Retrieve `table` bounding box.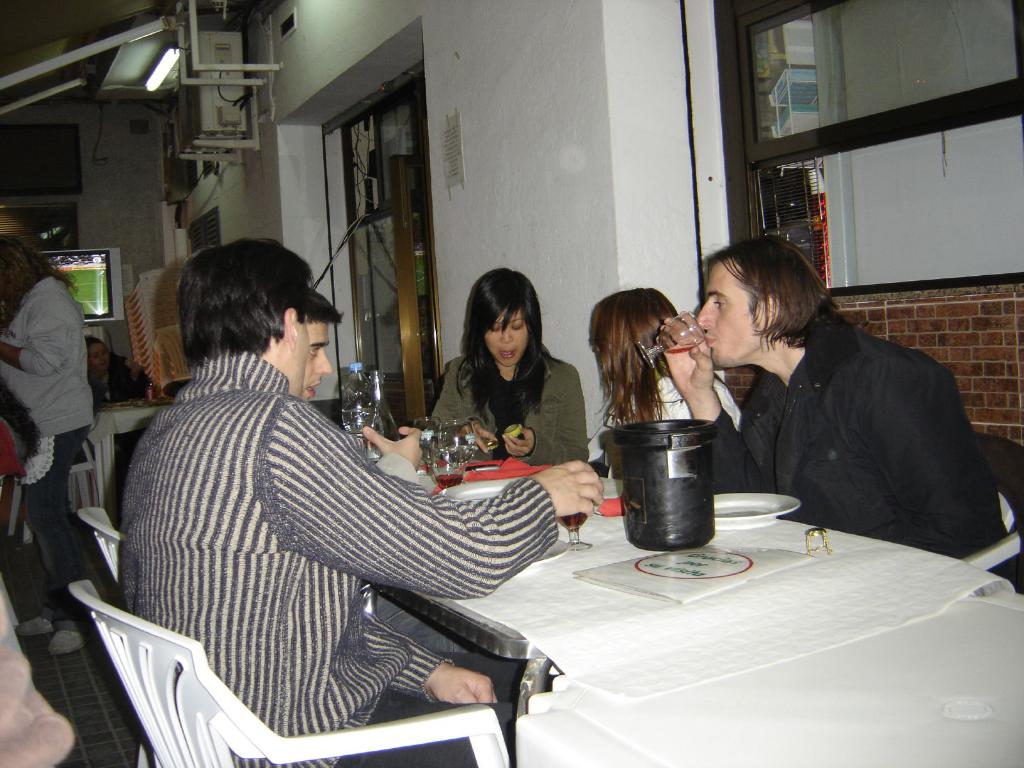
Bounding box: box=[86, 399, 166, 511].
